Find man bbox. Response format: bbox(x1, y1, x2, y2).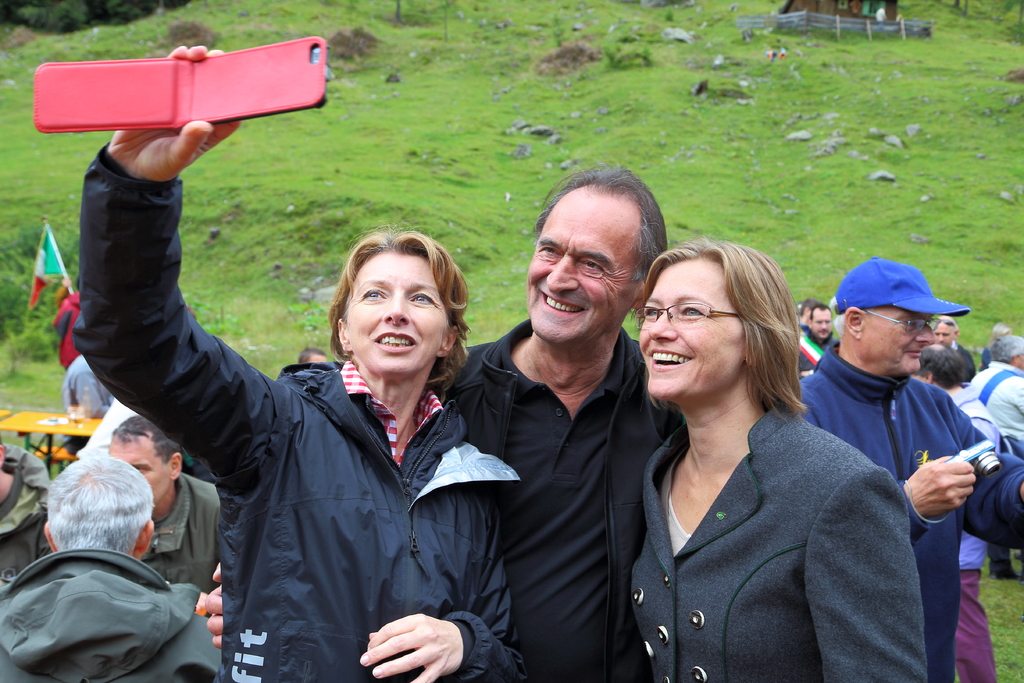
bbox(934, 314, 966, 349).
